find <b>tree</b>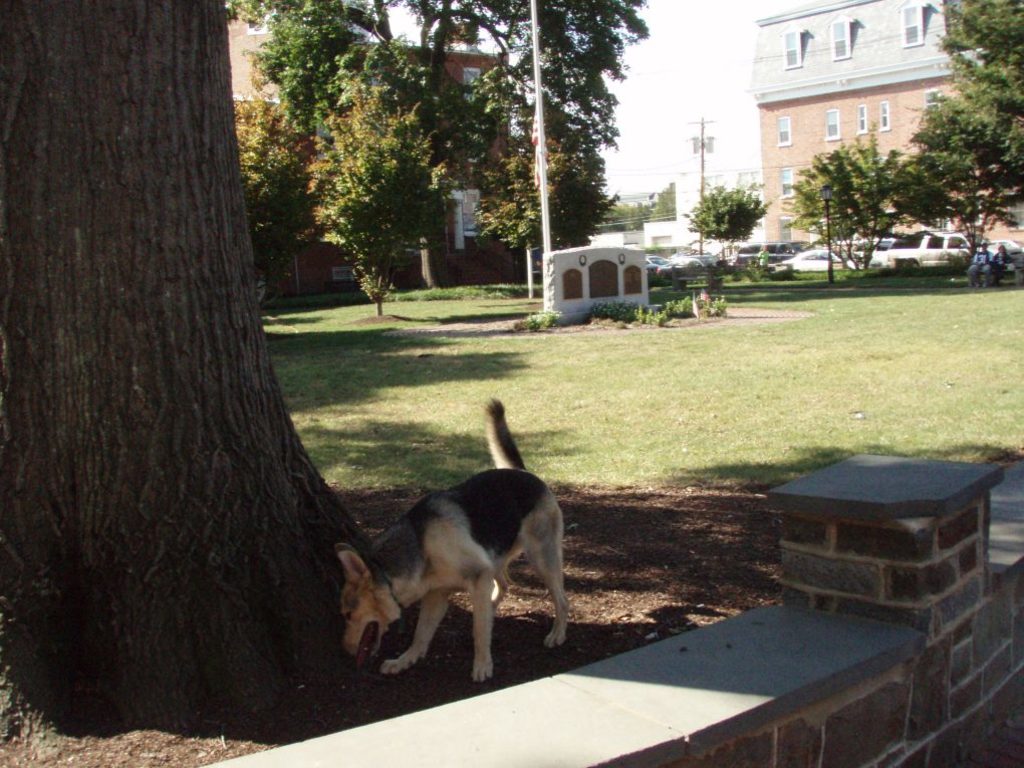
box(891, 0, 1023, 286)
